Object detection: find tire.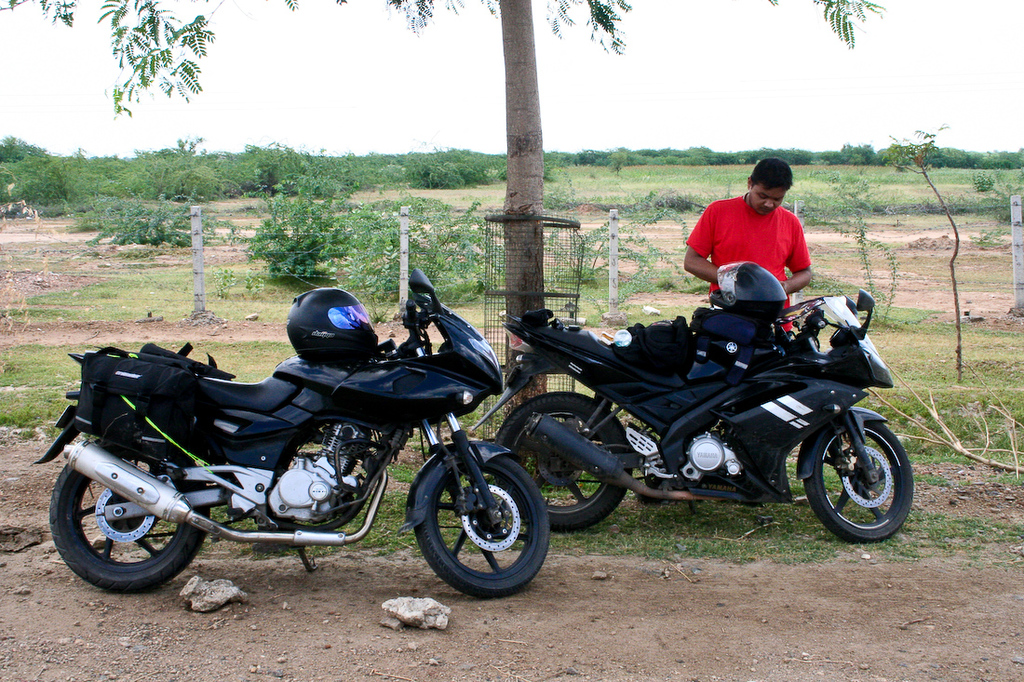
<bbox>401, 442, 548, 603</bbox>.
